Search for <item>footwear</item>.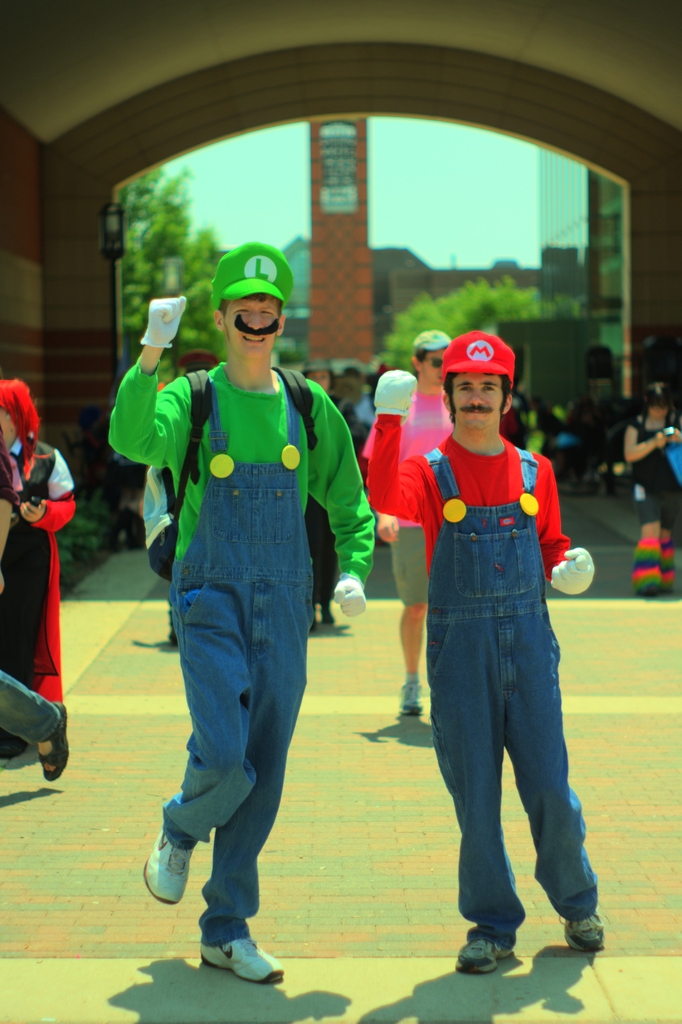
Found at crop(636, 582, 658, 600).
